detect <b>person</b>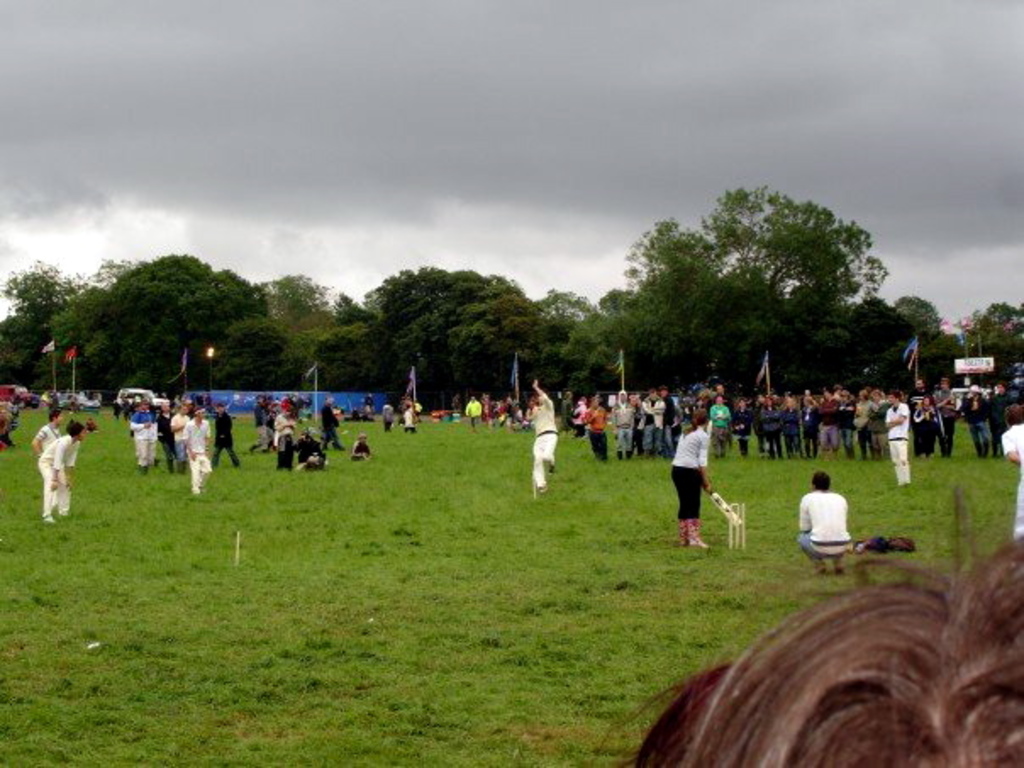
<region>154, 400, 176, 471</region>
